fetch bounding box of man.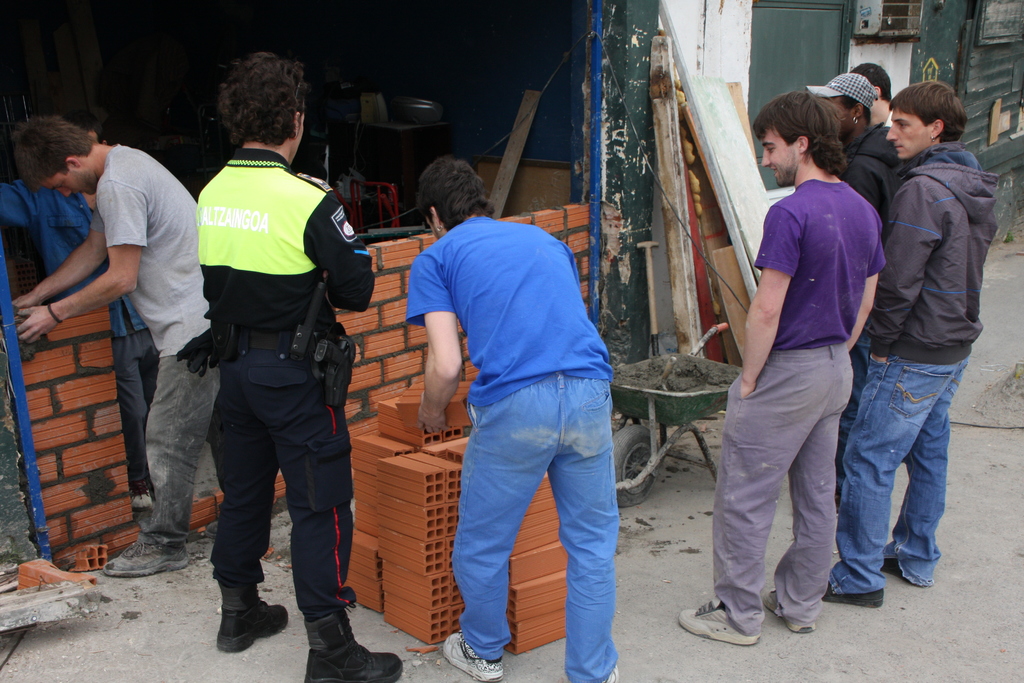
Bbox: box=[404, 161, 630, 682].
